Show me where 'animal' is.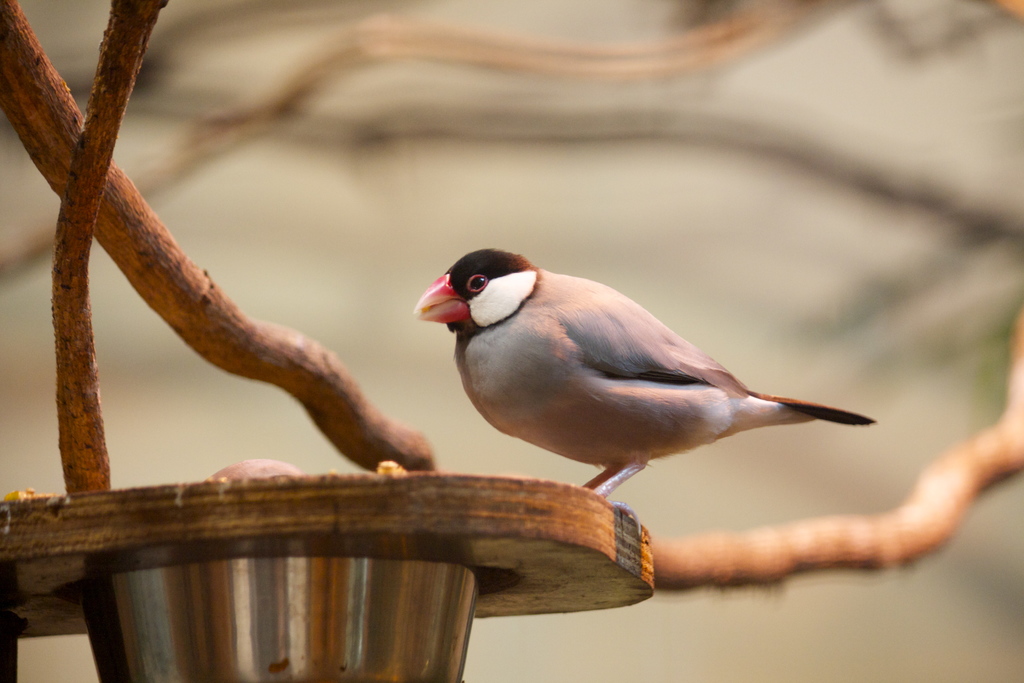
'animal' is at {"x1": 410, "y1": 243, "x2": 876, "y2": 499}.
